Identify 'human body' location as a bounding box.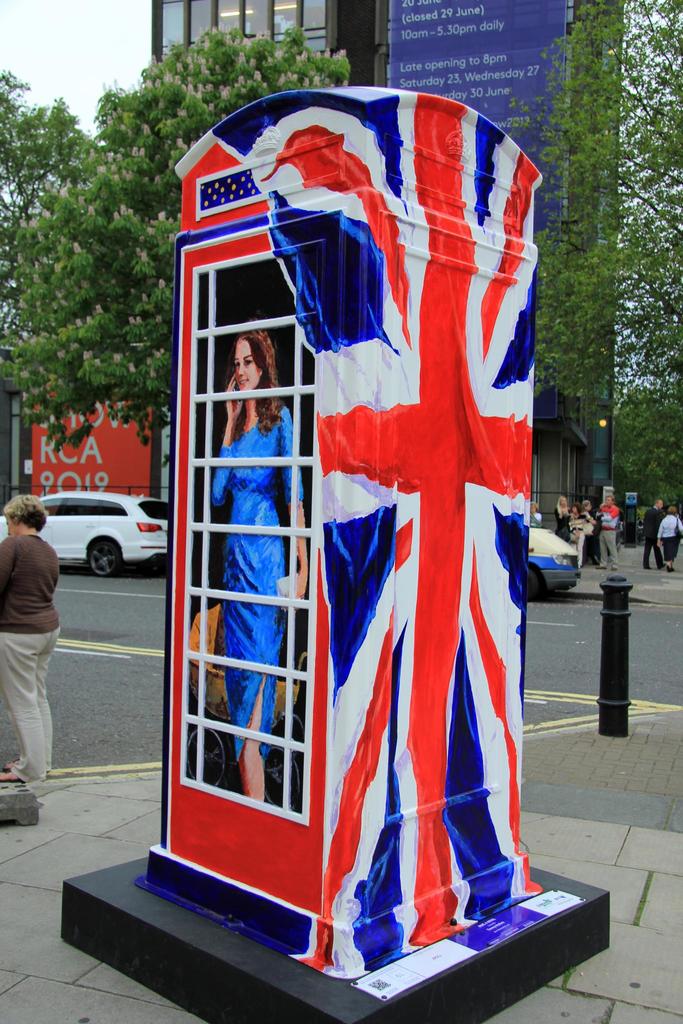
rect(597, 503, 623, 568).
